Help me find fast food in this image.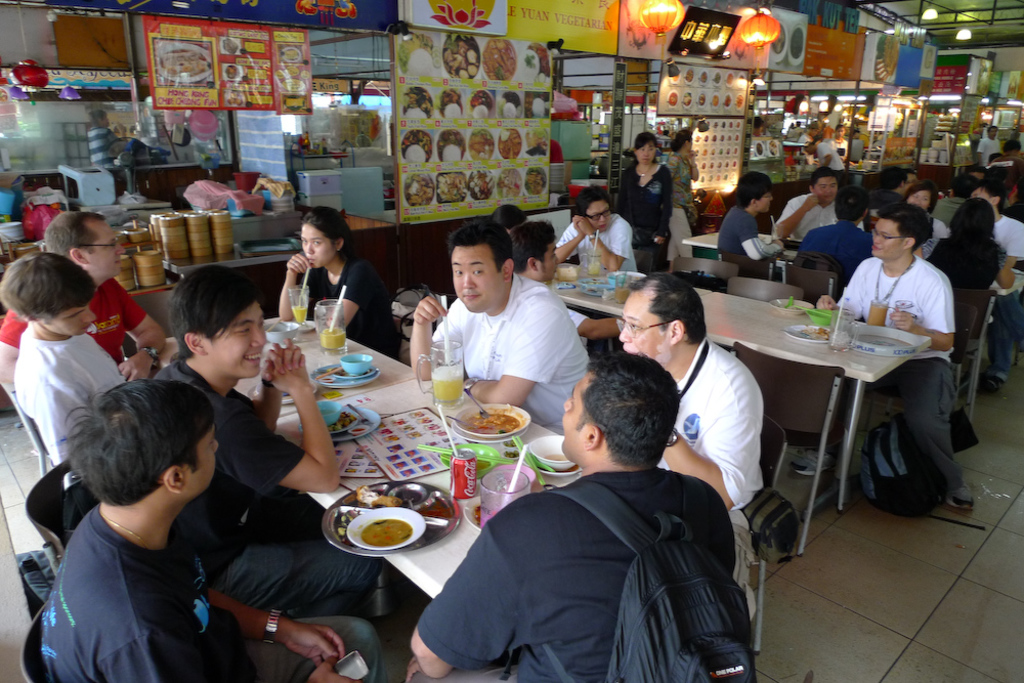
Found it: bbox=[283, 65, 299, 76].
